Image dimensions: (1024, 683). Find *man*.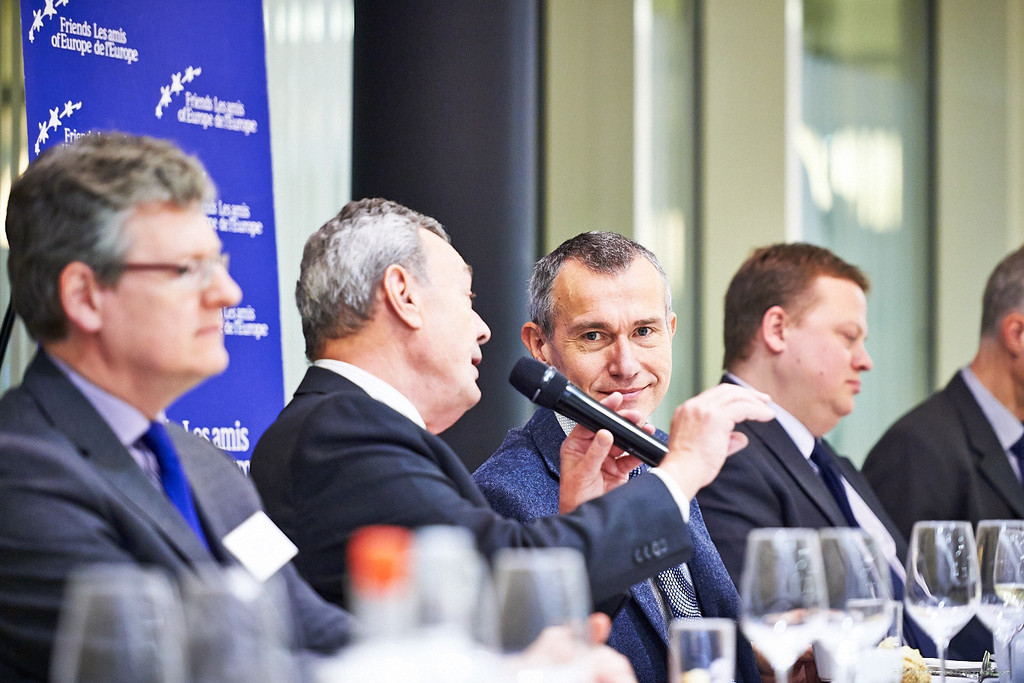
{"x1": 694, "y1": 240, "x2": 936, "y2": 658}.
